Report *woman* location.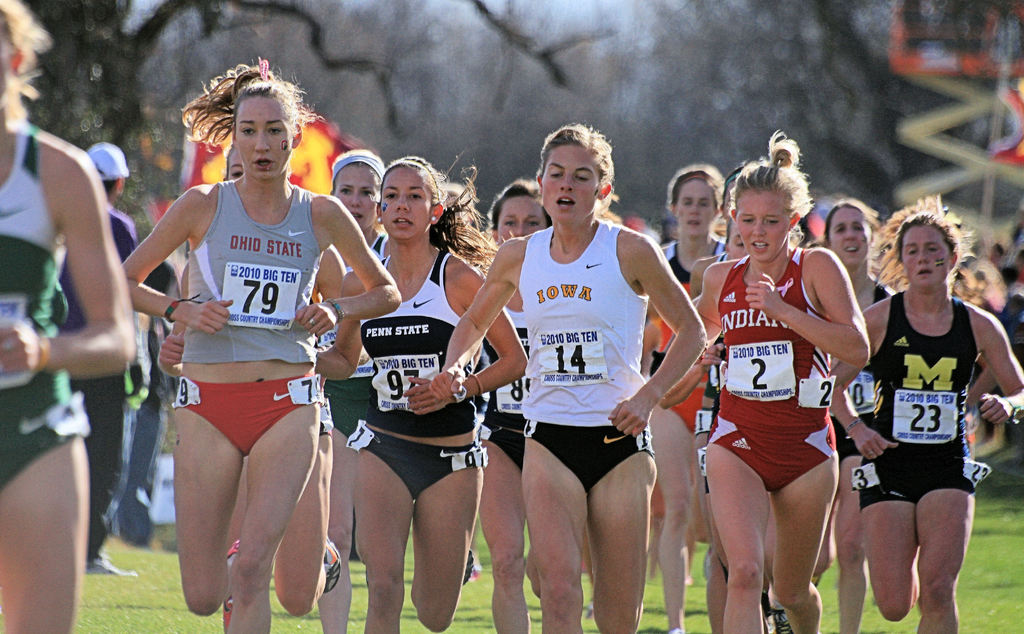
Report: l=653, t=159, r=726, b=633.
